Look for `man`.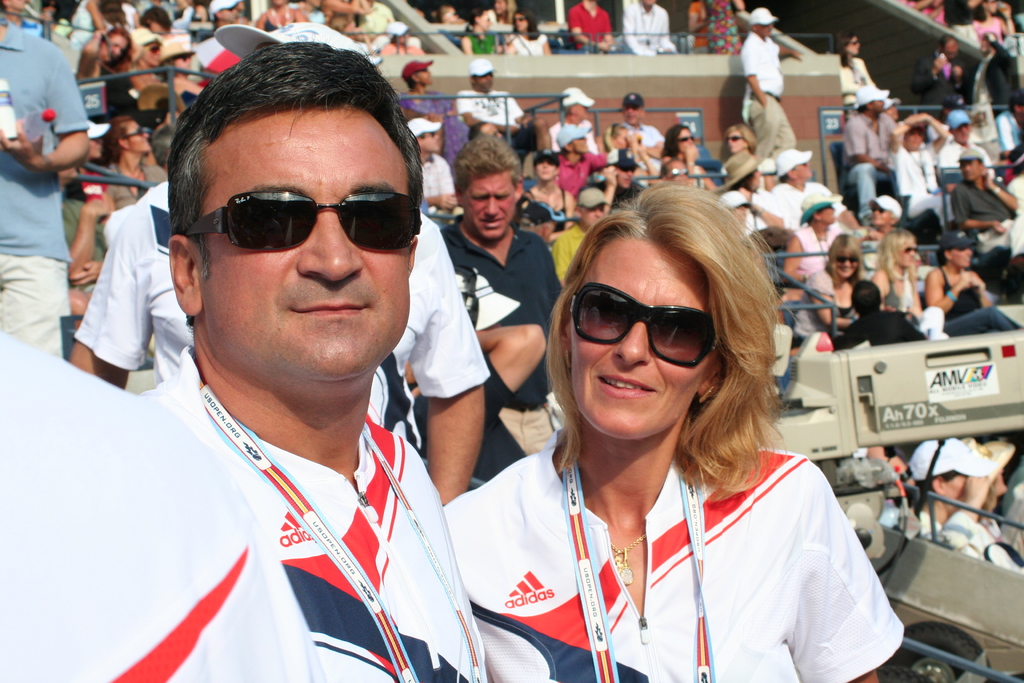
Found: x1=567, y1=0, x2=616, y2=53.
